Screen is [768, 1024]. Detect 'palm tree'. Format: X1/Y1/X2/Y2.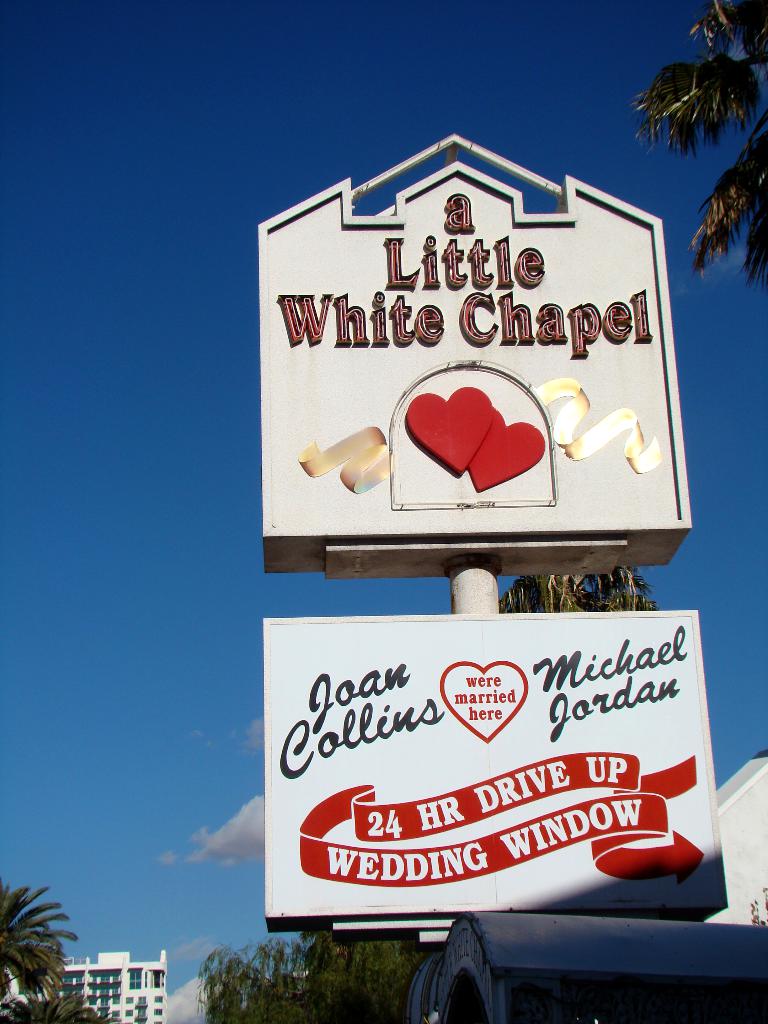
0/886/78/1023.
